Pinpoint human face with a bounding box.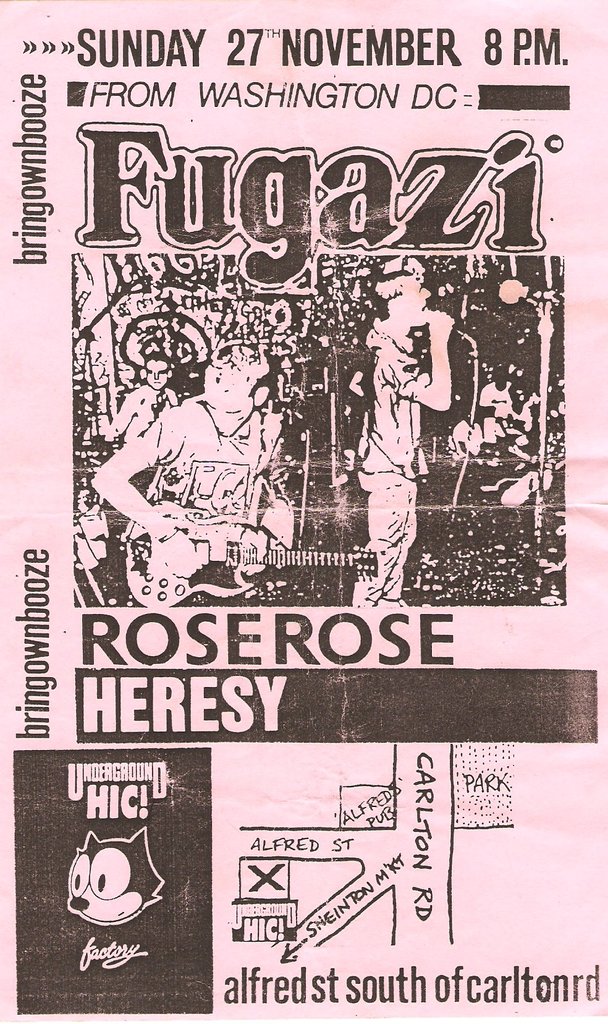
207 359 253 433.
